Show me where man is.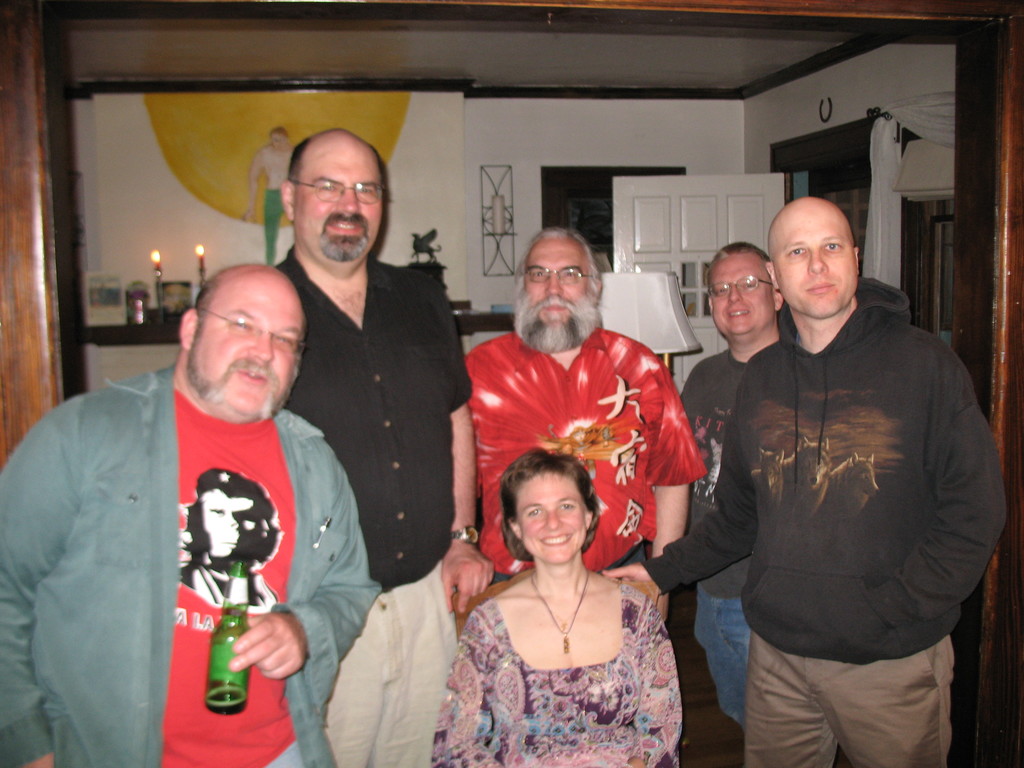
man is at rect(469, 231, 708, 556).
